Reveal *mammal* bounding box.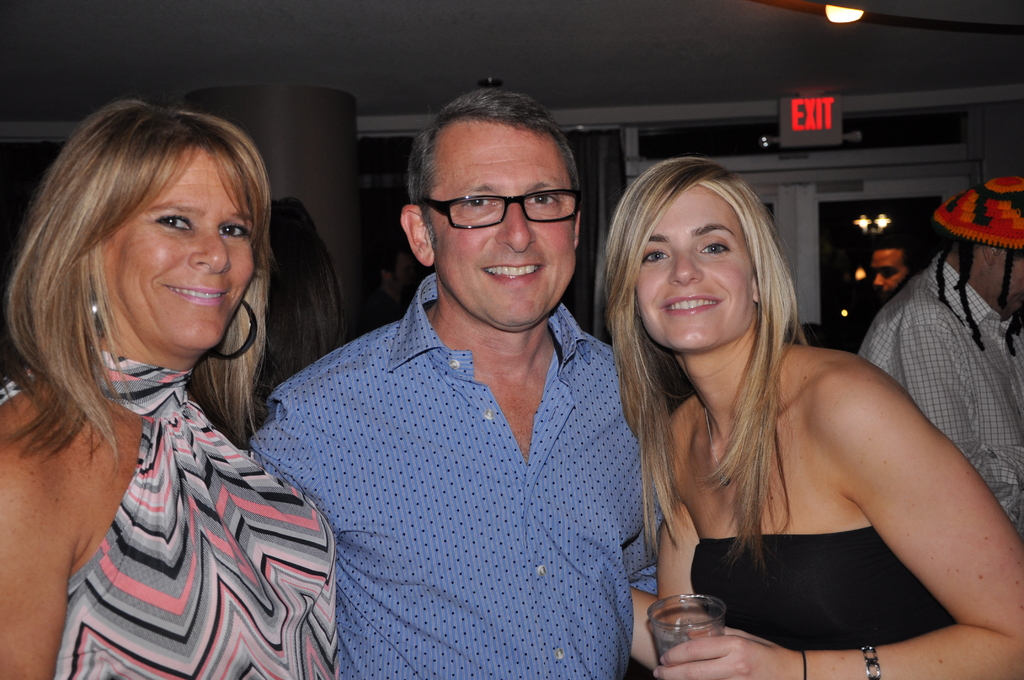
Revealed: x1=260 y1=190 x2=348 y2=395.
